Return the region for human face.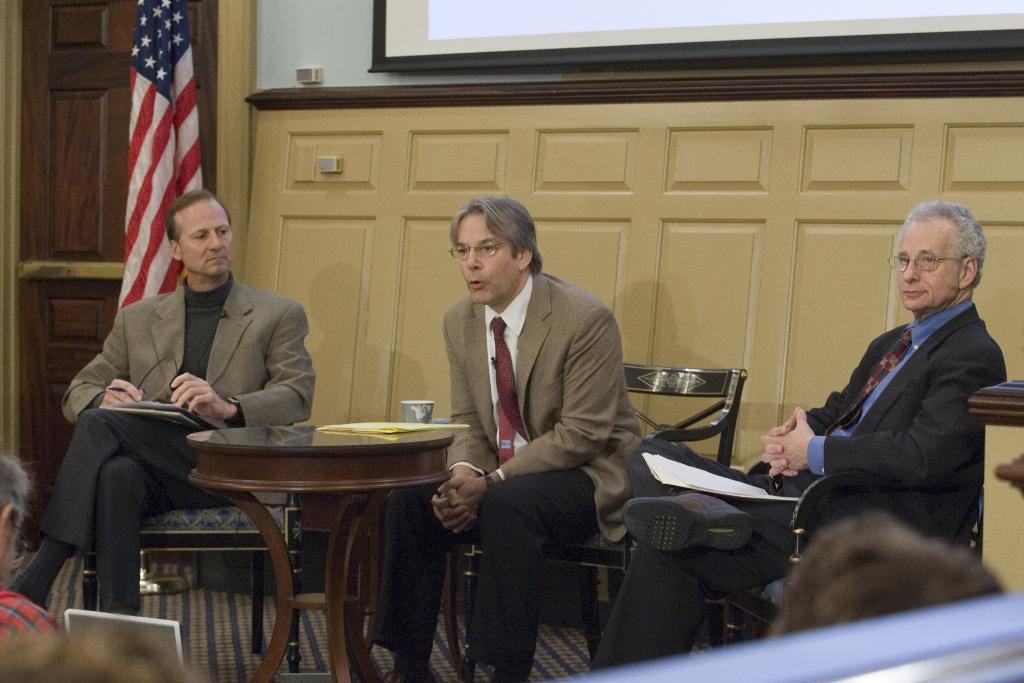
886,222,960,311.
